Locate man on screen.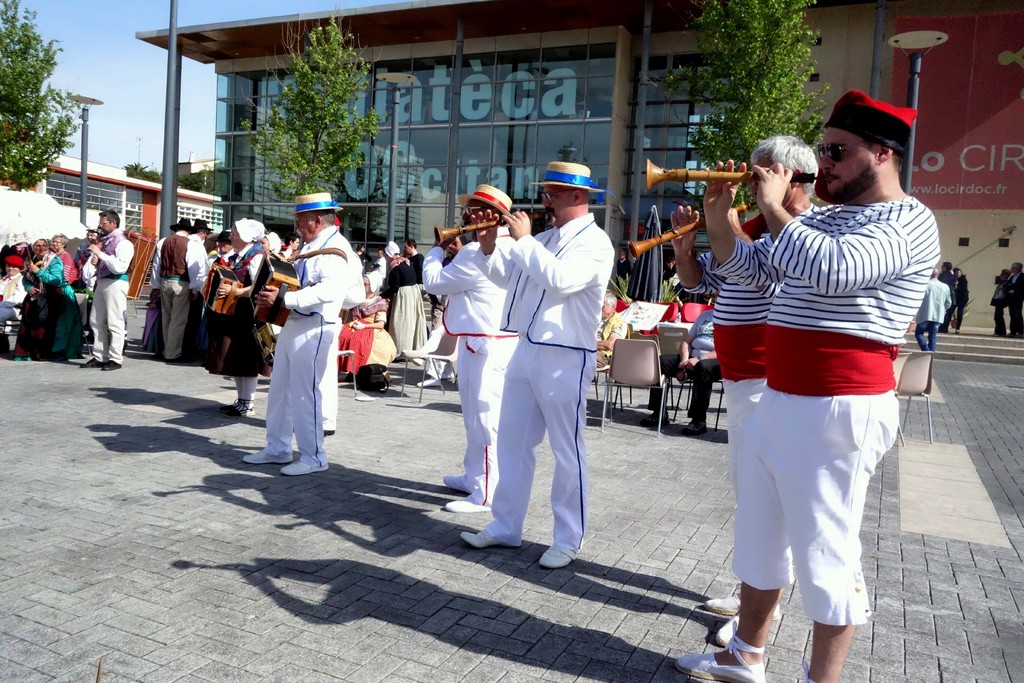
On screen at box=[242, 193, 352, 480].
